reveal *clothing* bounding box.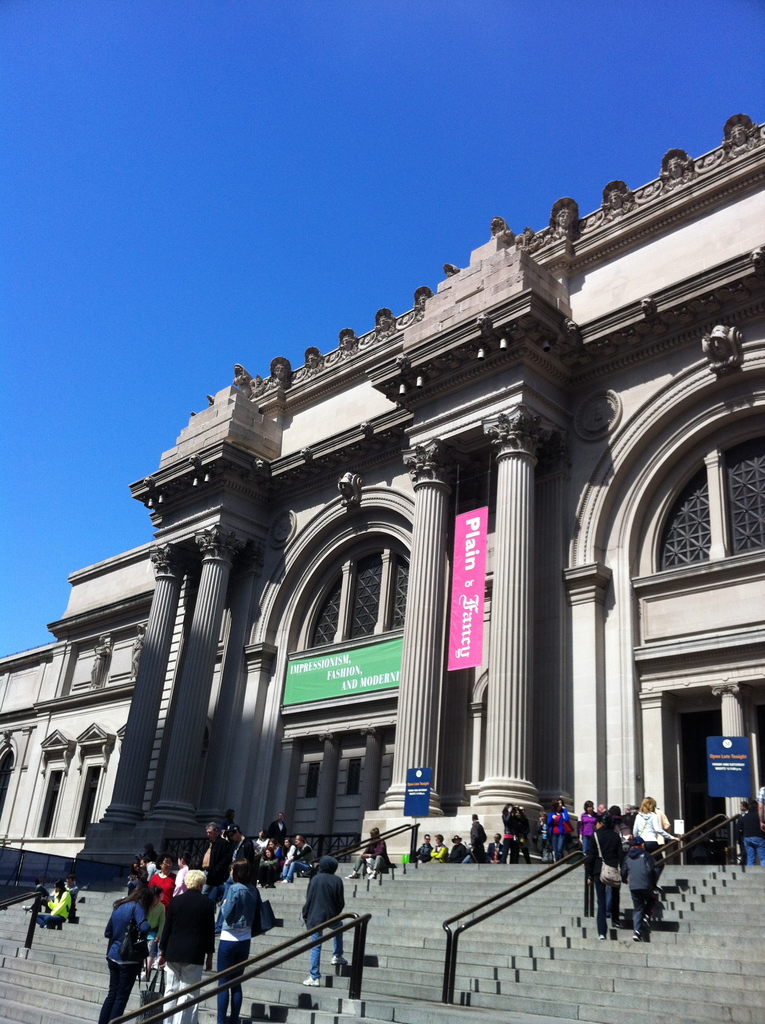
Revealed: box(197, 834, 229, 886).
